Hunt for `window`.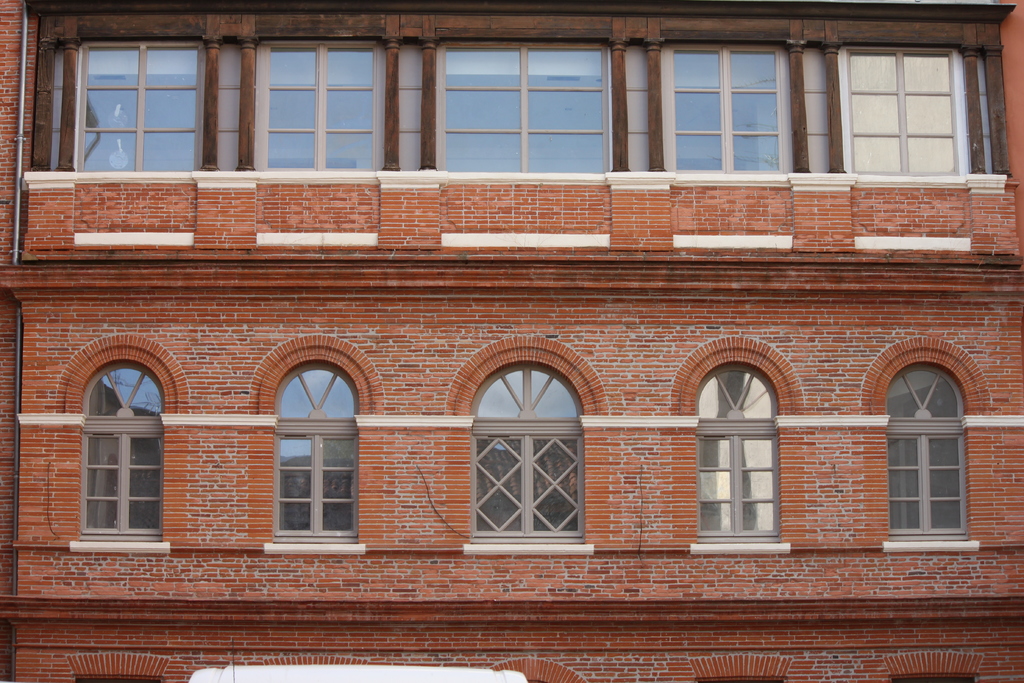
Hunted down at (x1=669, y1=39, x2=797, y2=173).
